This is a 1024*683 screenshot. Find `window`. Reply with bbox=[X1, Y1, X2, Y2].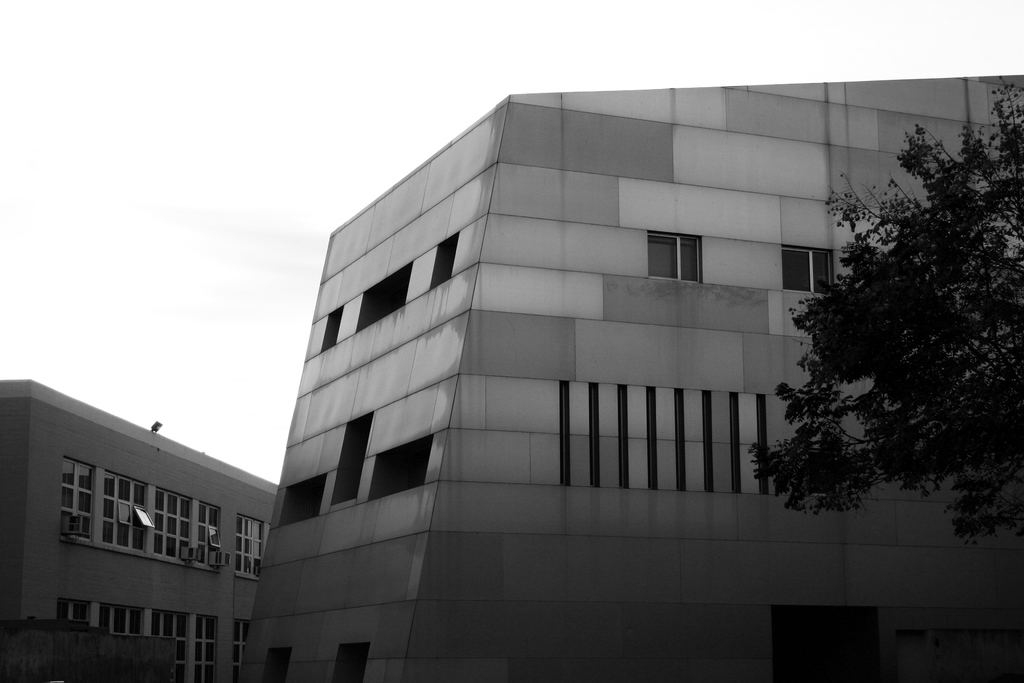
bbox=[68, 601, 98, 631].
